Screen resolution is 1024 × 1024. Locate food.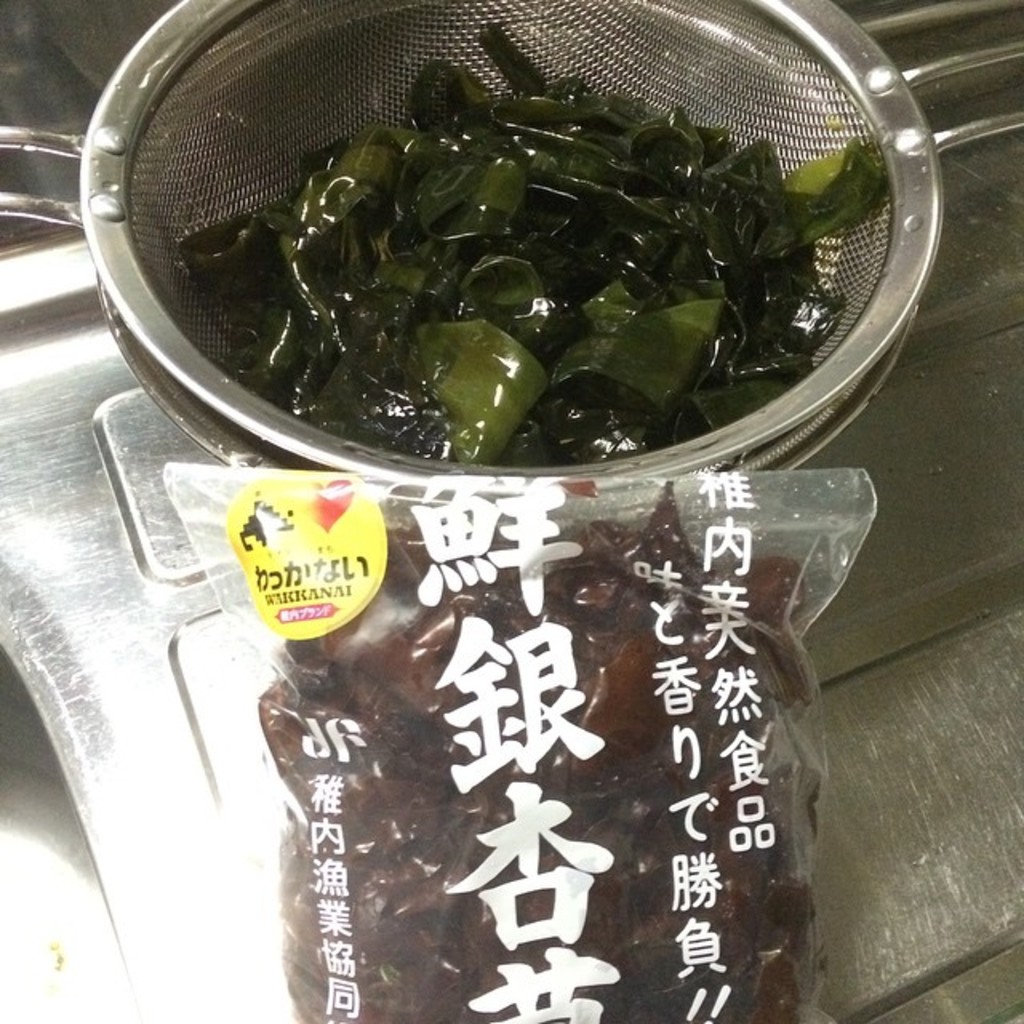
bbox(174, 40, 896, 470).
